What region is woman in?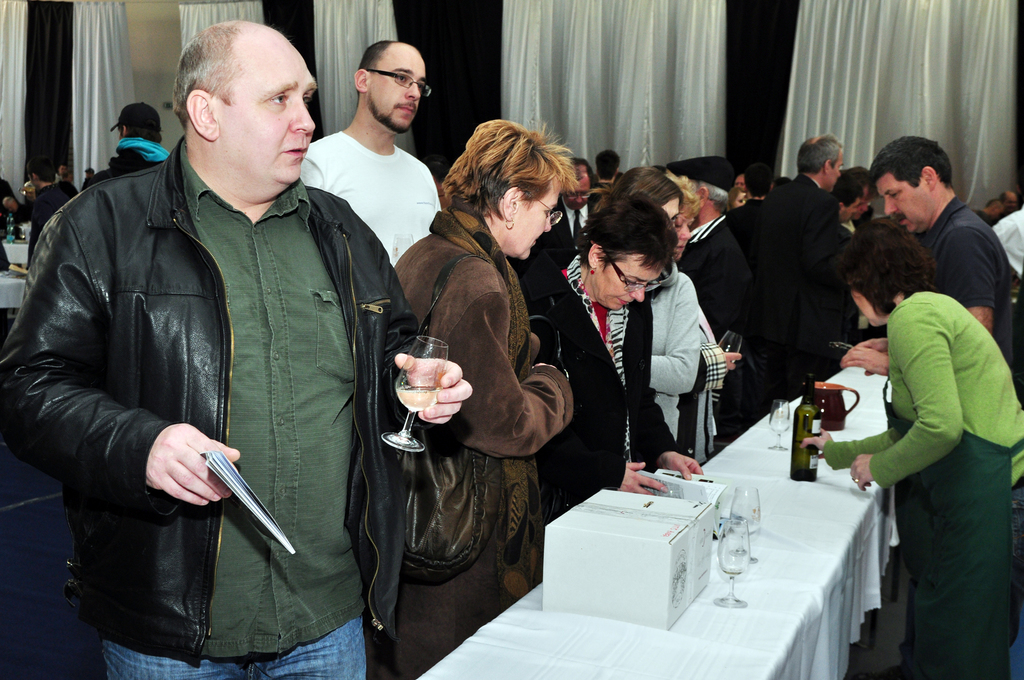
Rect(509, 183, 703, 523).
